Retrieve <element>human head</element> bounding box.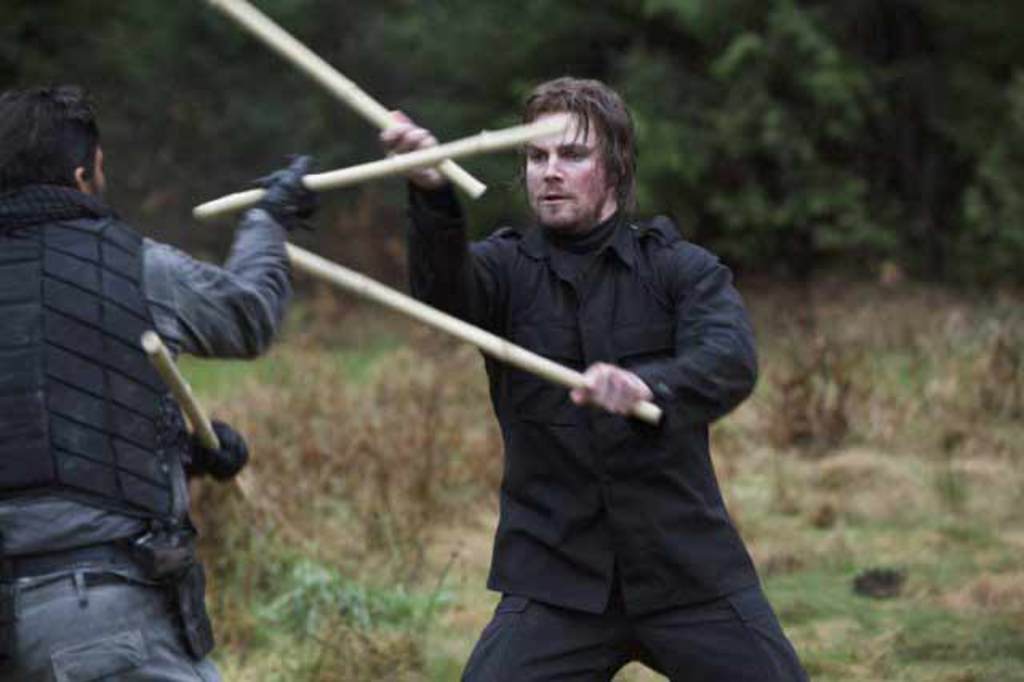
Bounding box: x1=0 y1=88 x2=104 y2=199.
